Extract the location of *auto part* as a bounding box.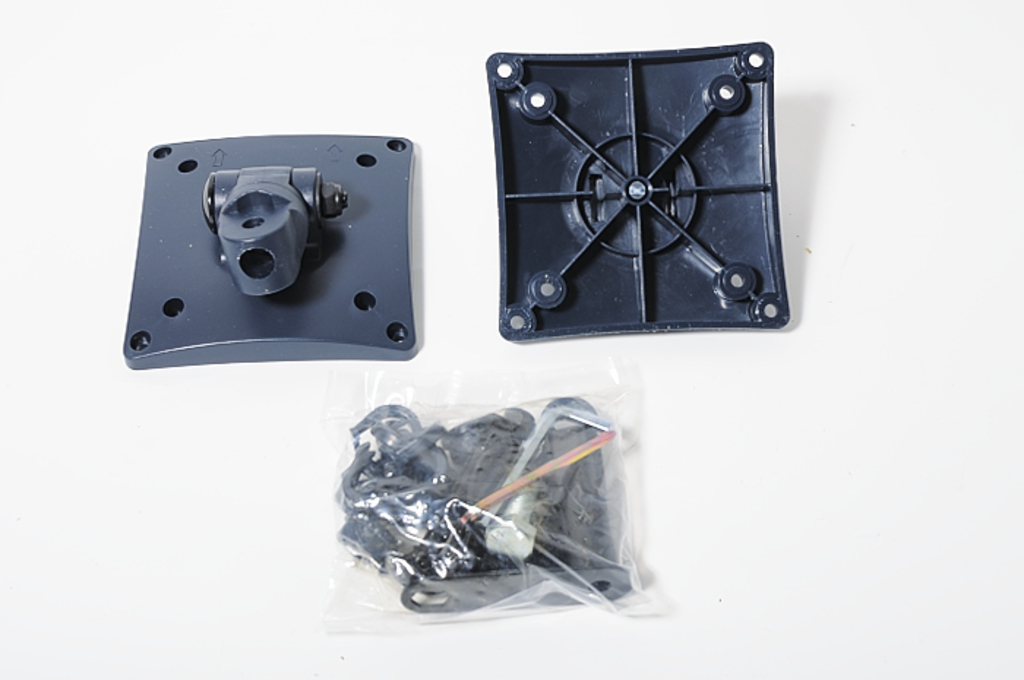
101 129 421 366.
